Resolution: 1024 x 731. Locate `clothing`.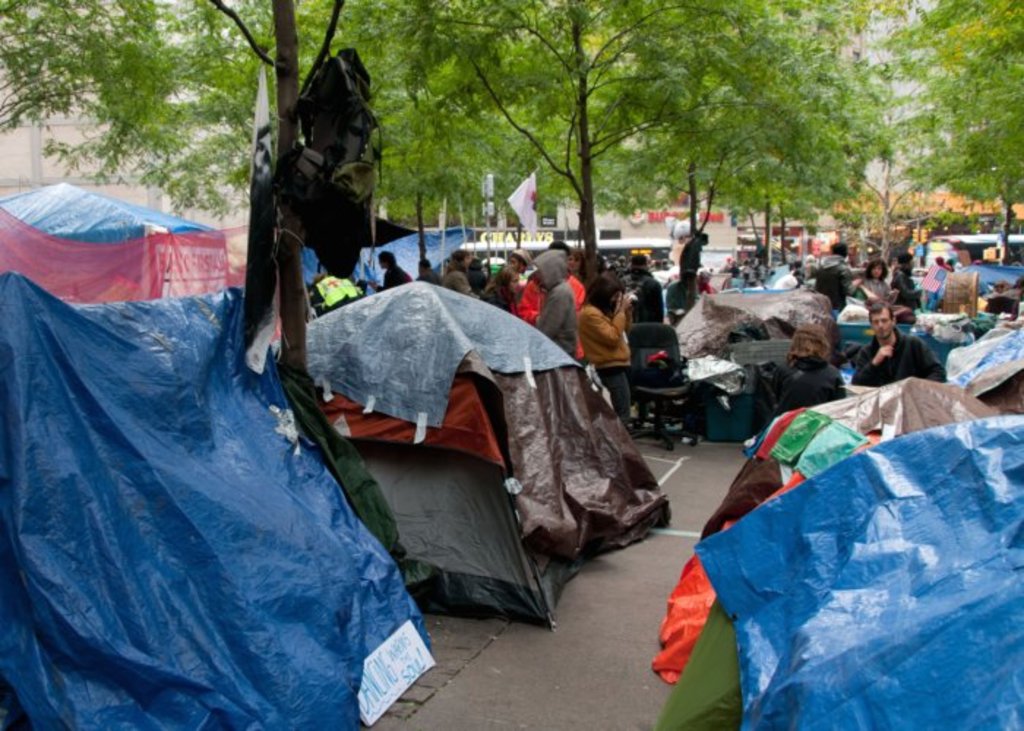
bbox(898, 270, 922, 313).
